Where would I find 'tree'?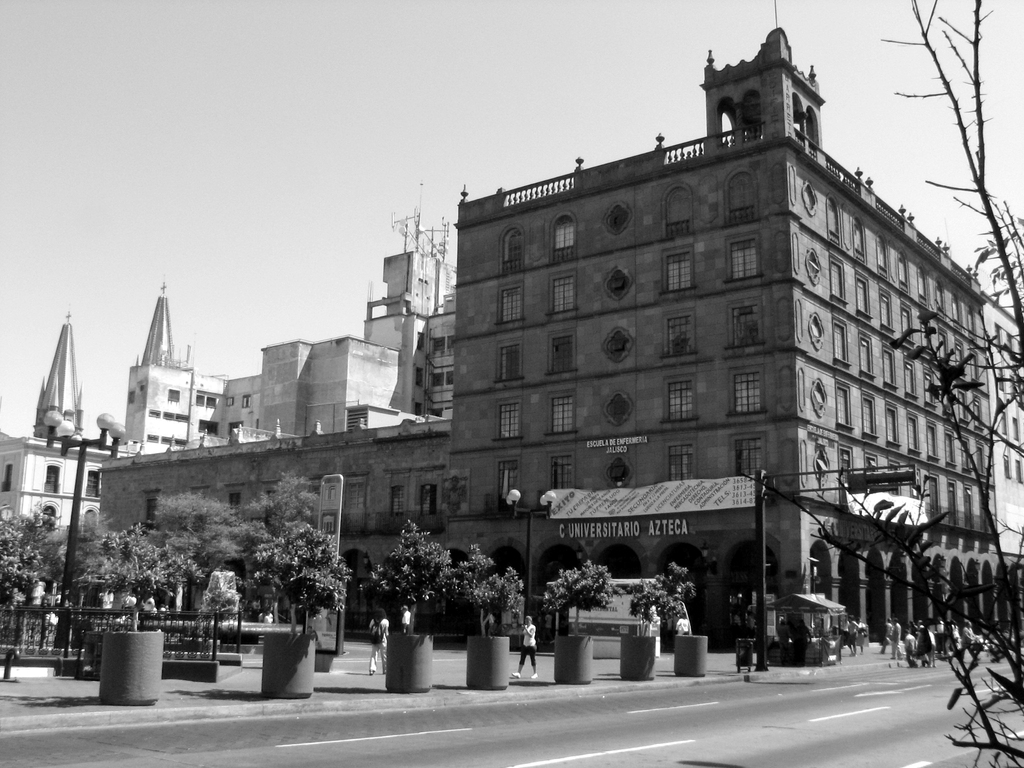
At {"x1": 629, "y1": 559, "x2": 695, "y2": 642}.
